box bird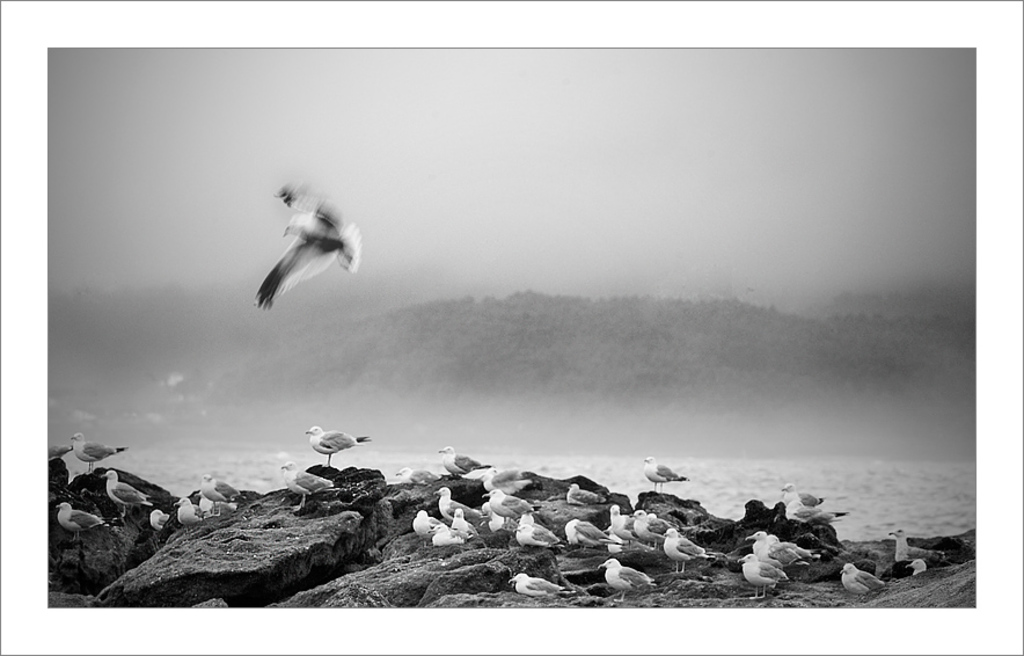
250,182,358,303
